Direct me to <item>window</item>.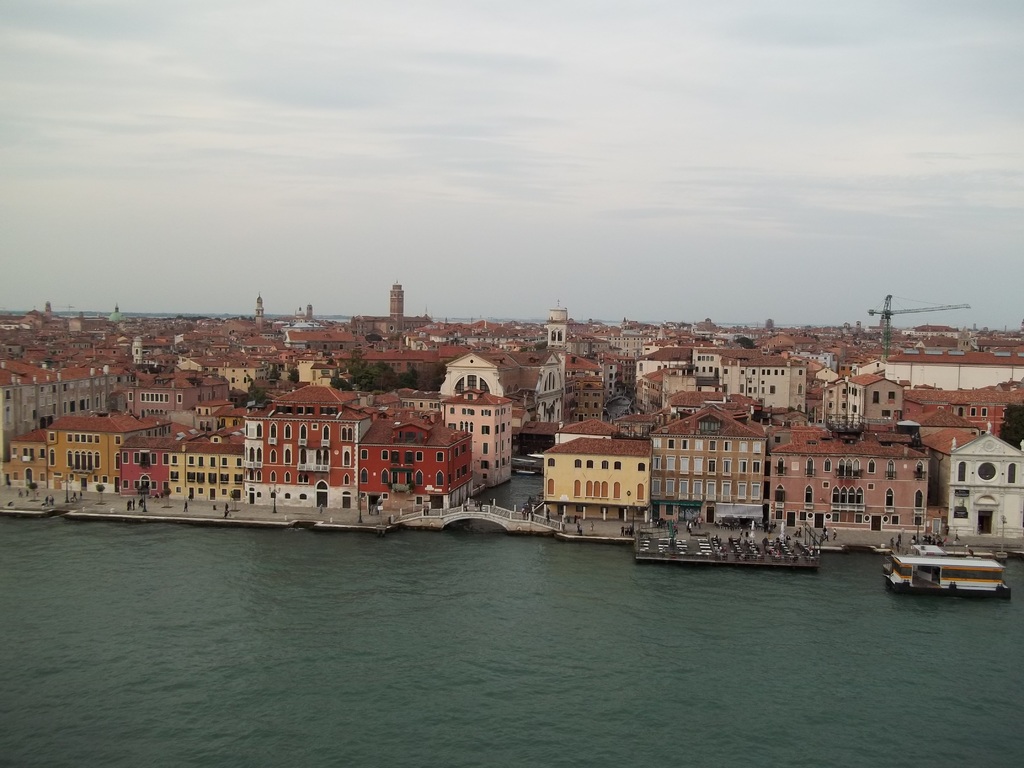
Direction: 236 456 244 468.
